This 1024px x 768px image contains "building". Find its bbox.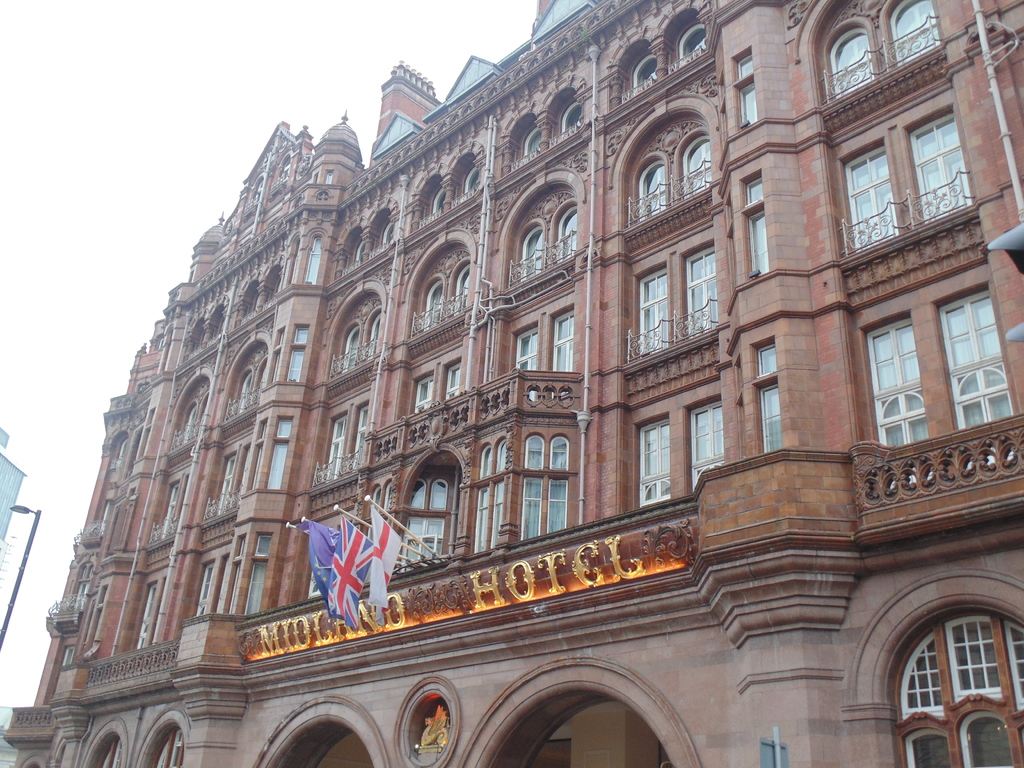
0 431 27 536.
